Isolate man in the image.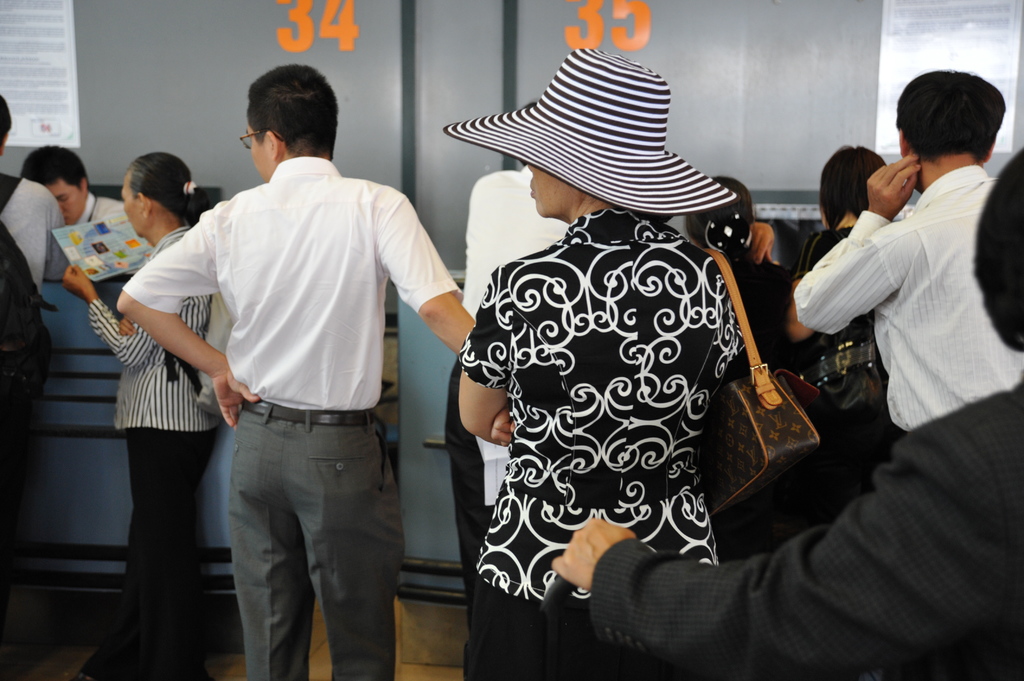
Isolated region: <bbox>20, 145, 127, 227</bbox>.
